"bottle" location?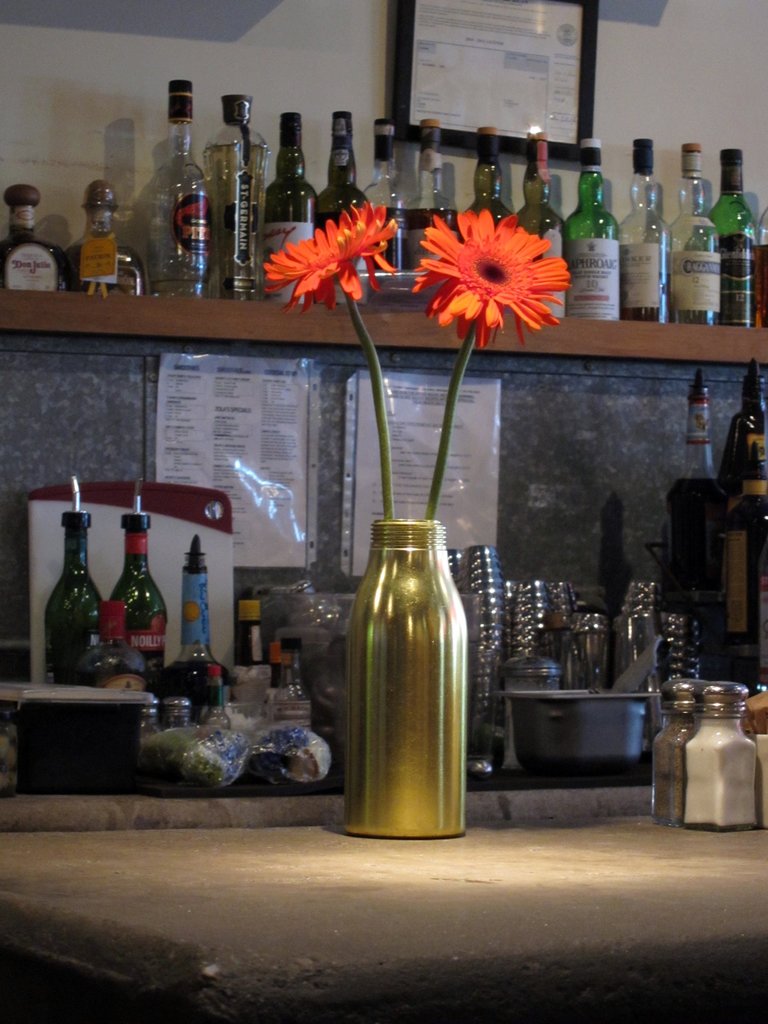
<box>237,600,276,680</box>
